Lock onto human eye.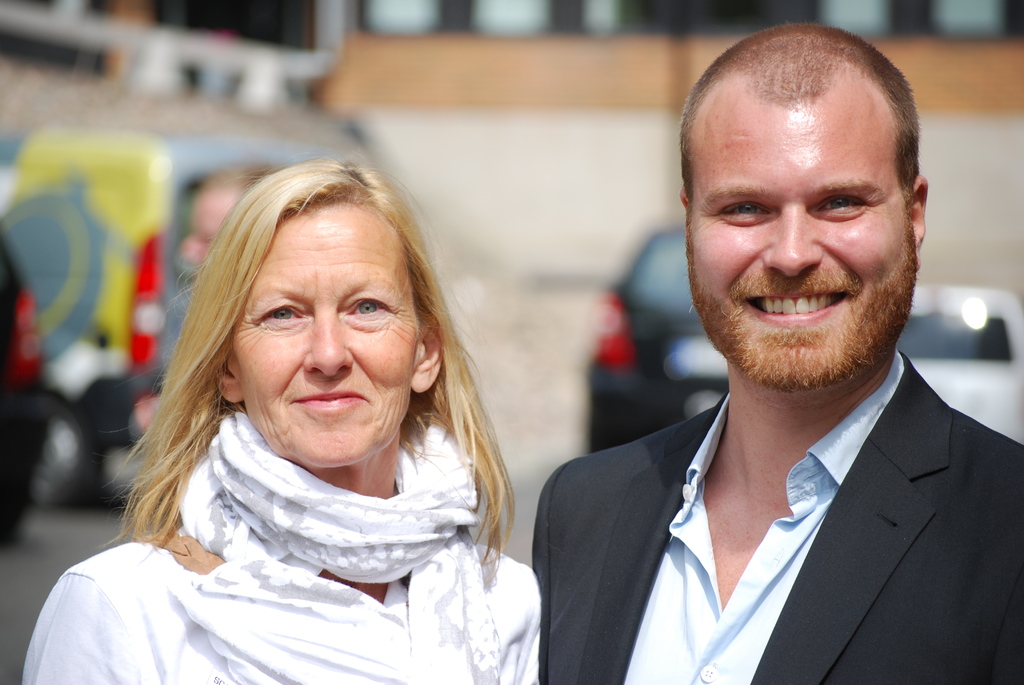
Locked: region(715, 201, 765, 226).
